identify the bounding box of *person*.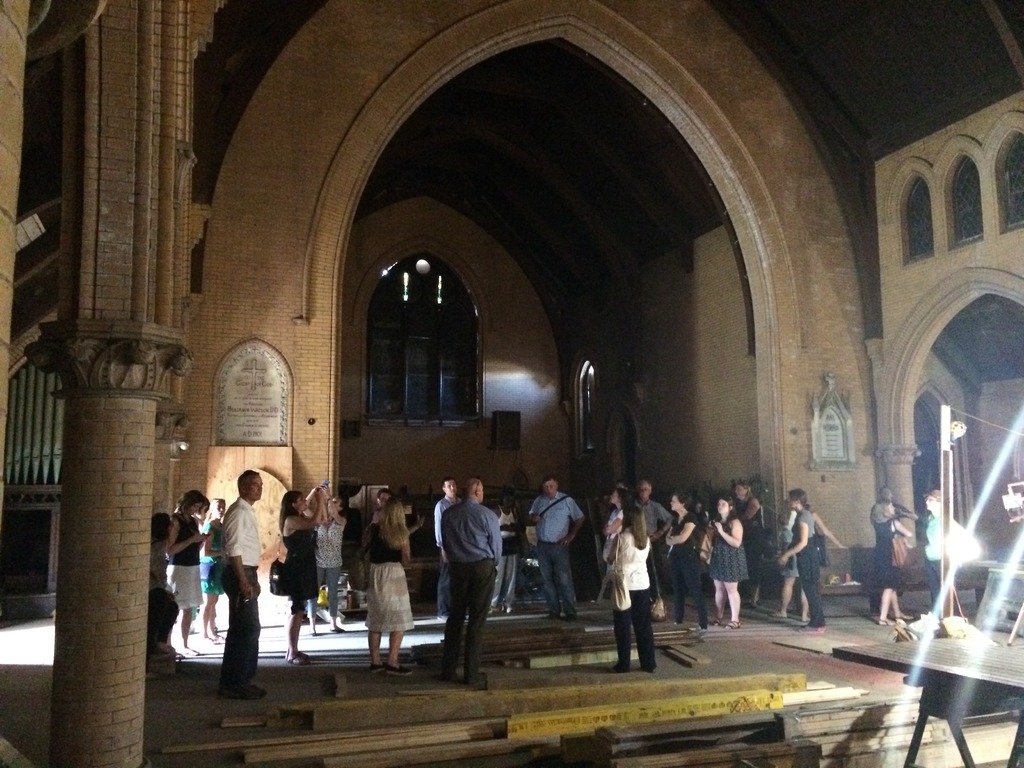
box=[421, 468, 501, 678].
